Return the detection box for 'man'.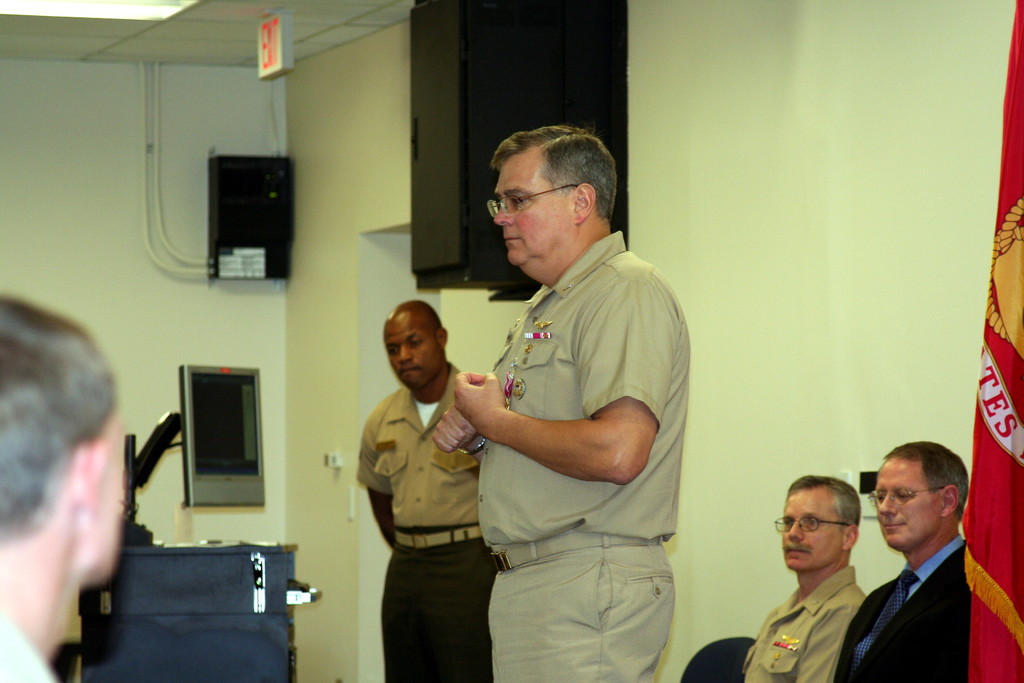
box(358, 300, 498, 682).
